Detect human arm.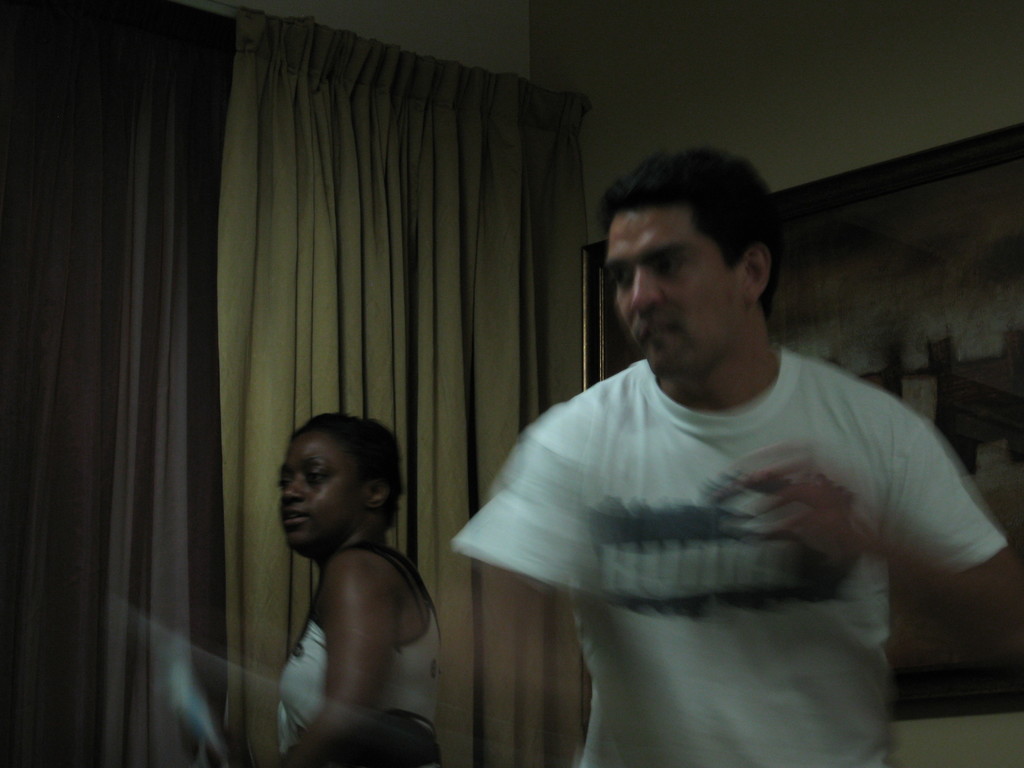
Detected at 853:401:1004:635.
